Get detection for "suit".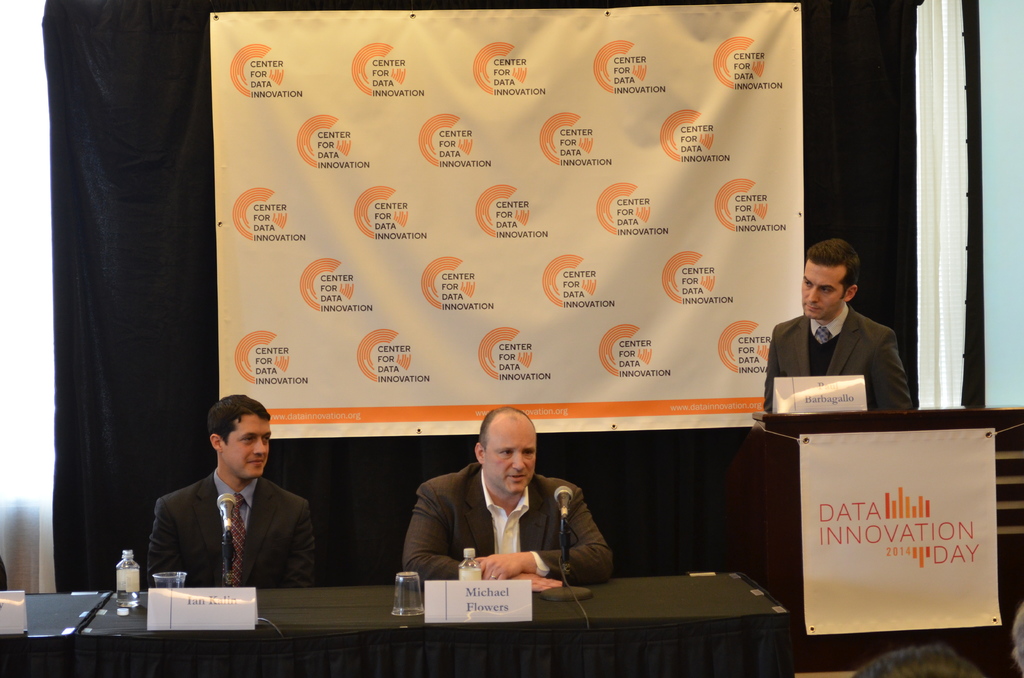
Detection: 761, 299, 915, 430.
